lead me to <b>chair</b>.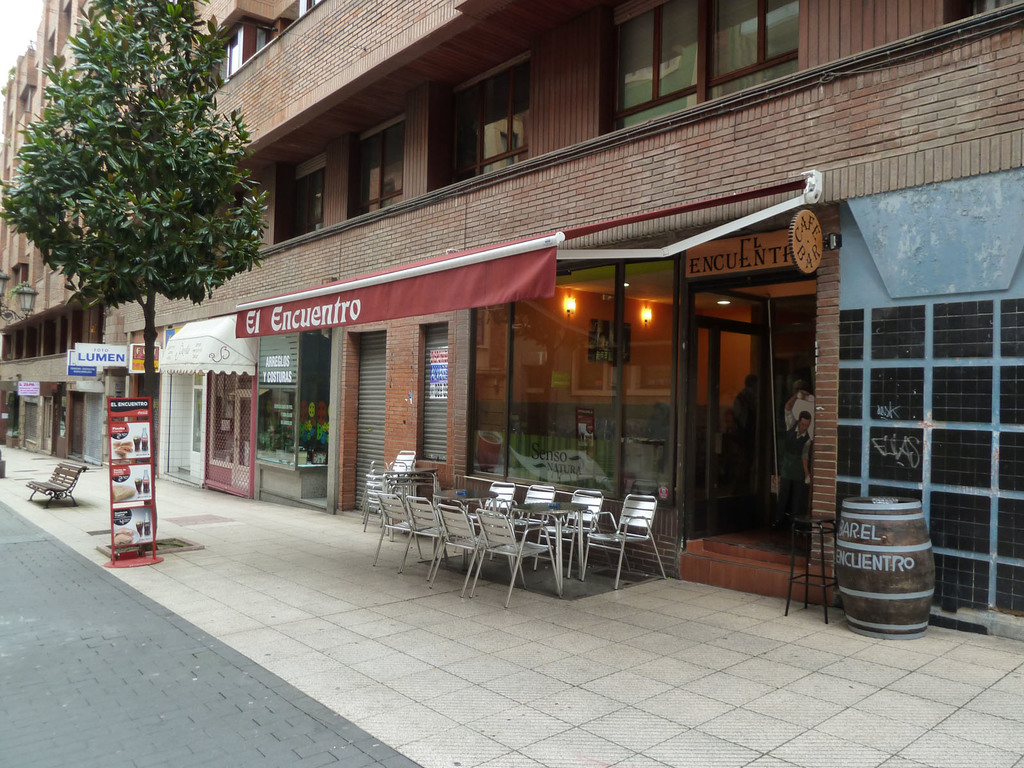
Lead to rect(540, 490, 617, 580).
